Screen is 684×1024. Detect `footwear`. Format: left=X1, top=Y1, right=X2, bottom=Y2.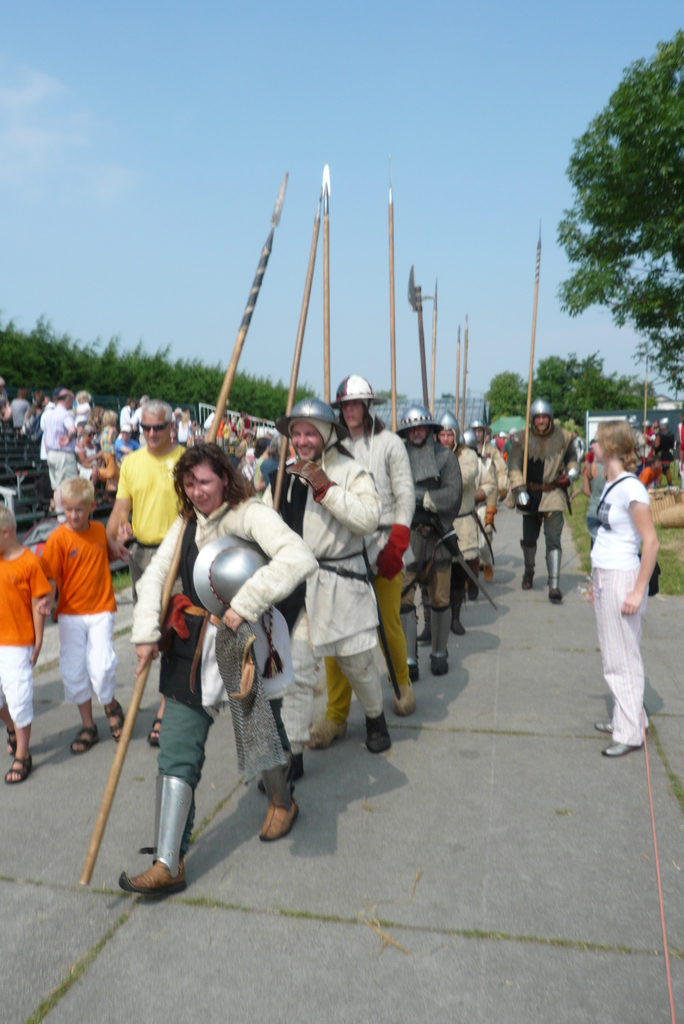
left=260, top=804, right=298, bottom=845.
